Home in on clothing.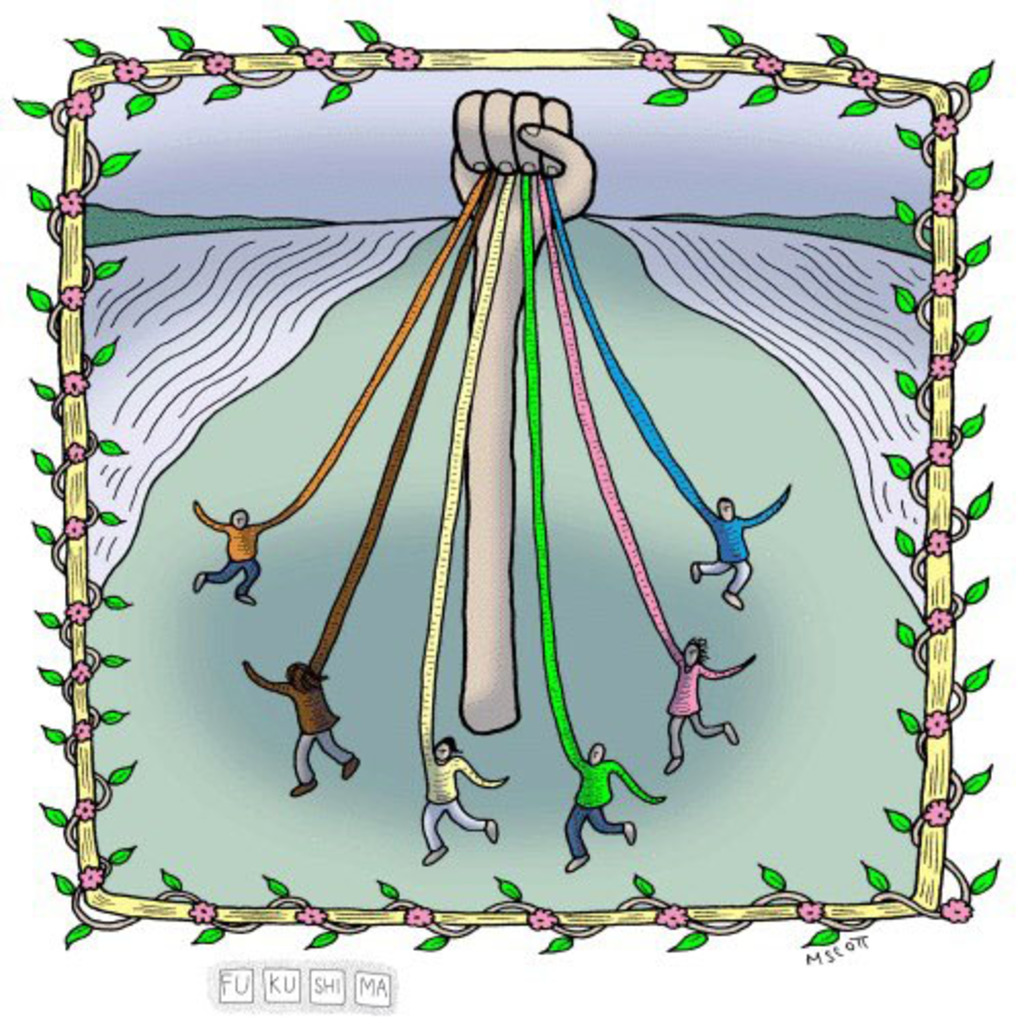
Homed in at detection(244, 172, 494, 786).
